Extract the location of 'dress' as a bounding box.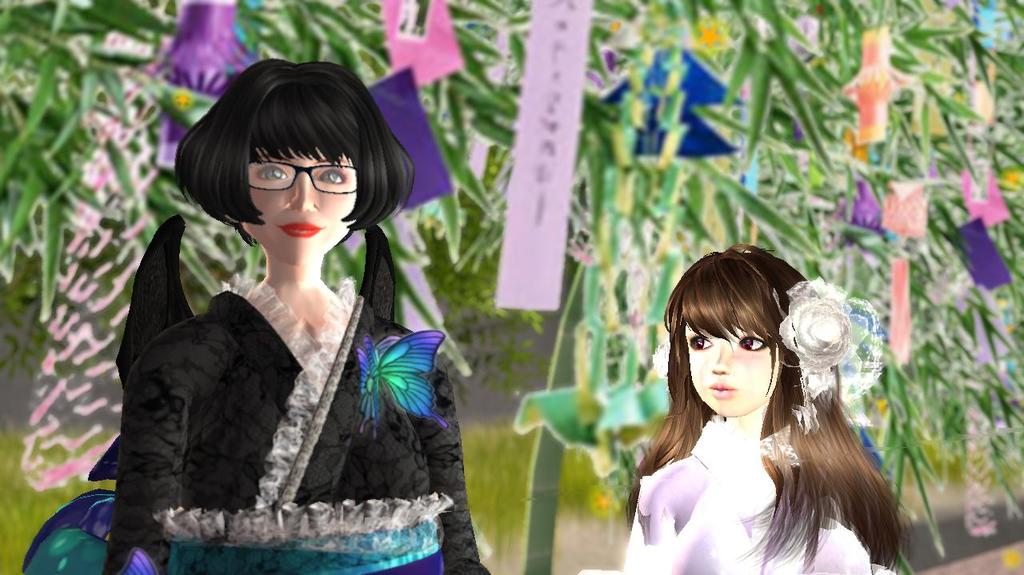
locate(624, 413, 906, 574).
